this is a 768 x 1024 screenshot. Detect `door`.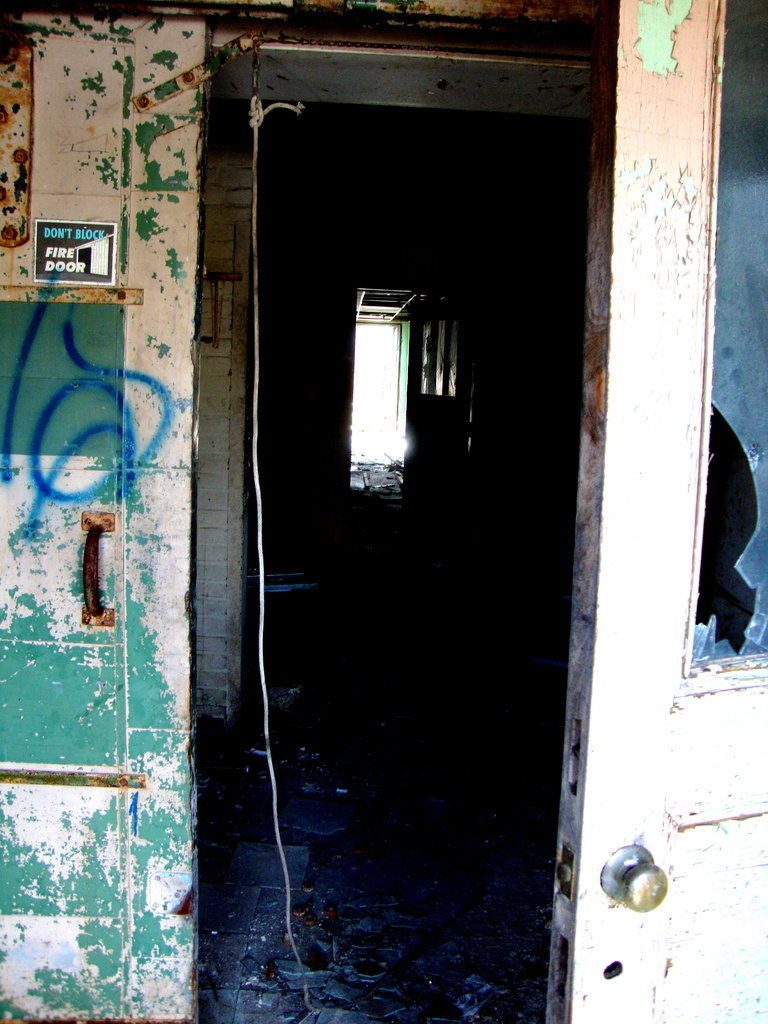
(0,3,202,1022).
